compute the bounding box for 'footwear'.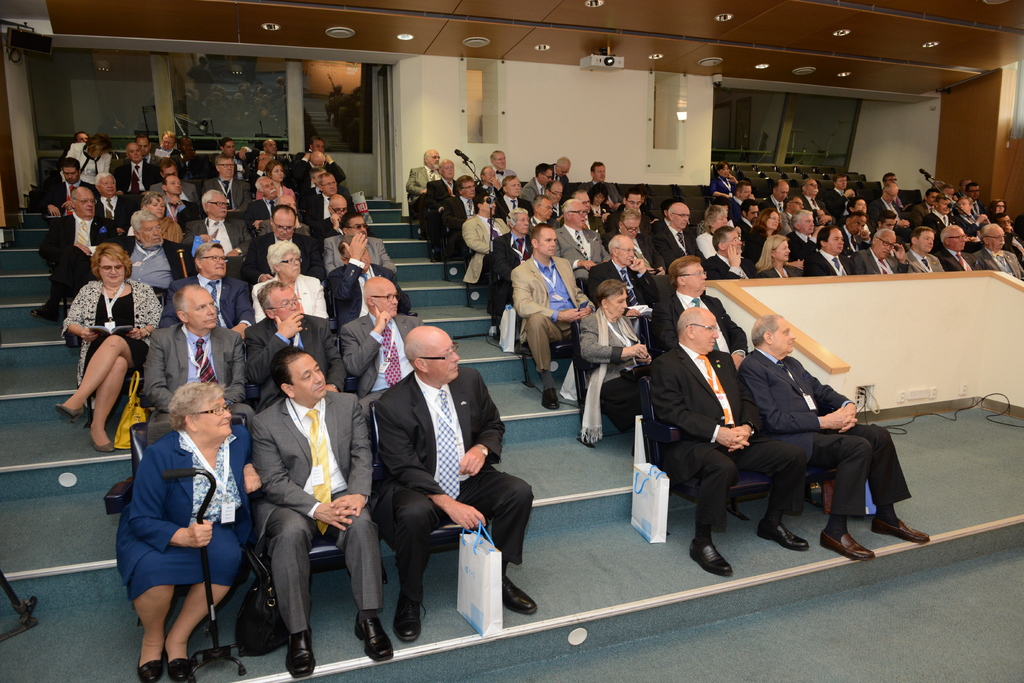
{"left": 756, "top": 520, "right": 808, "bottom": 552}.
